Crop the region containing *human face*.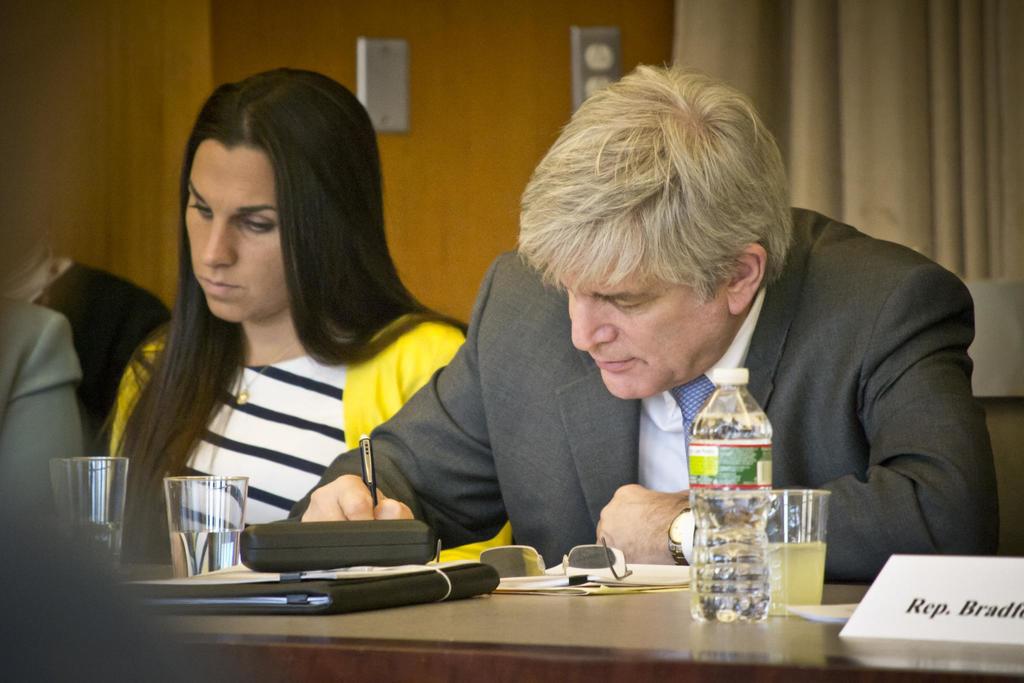
Crop region: [x1=186, y1=136, x2=292, y2=323].
